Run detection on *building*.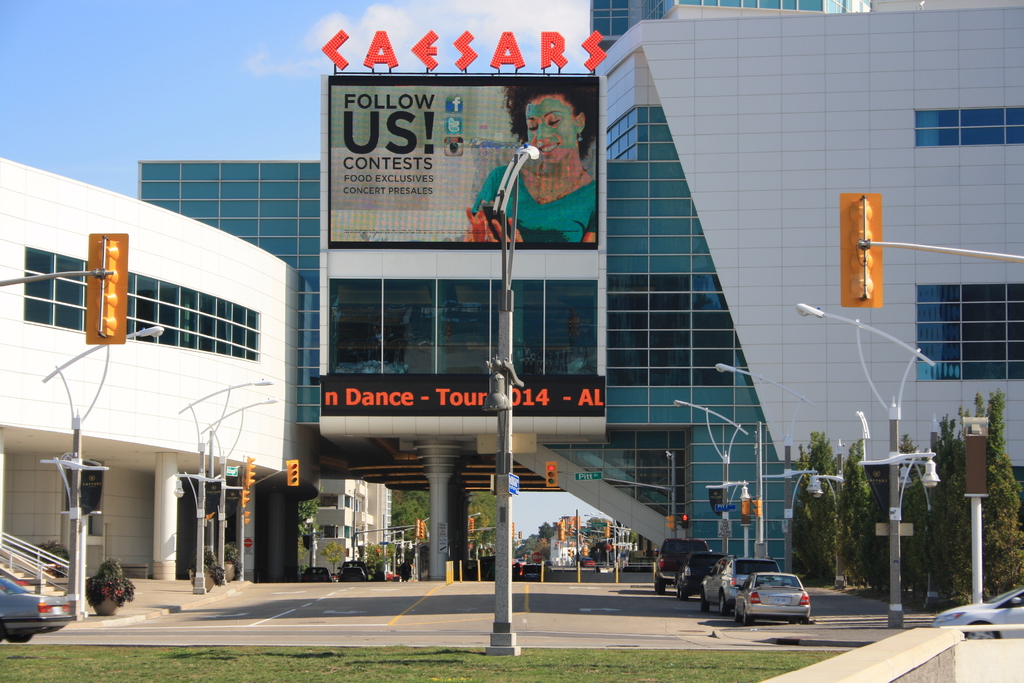
Result: bbox=[142, 0, 1023, 624].
